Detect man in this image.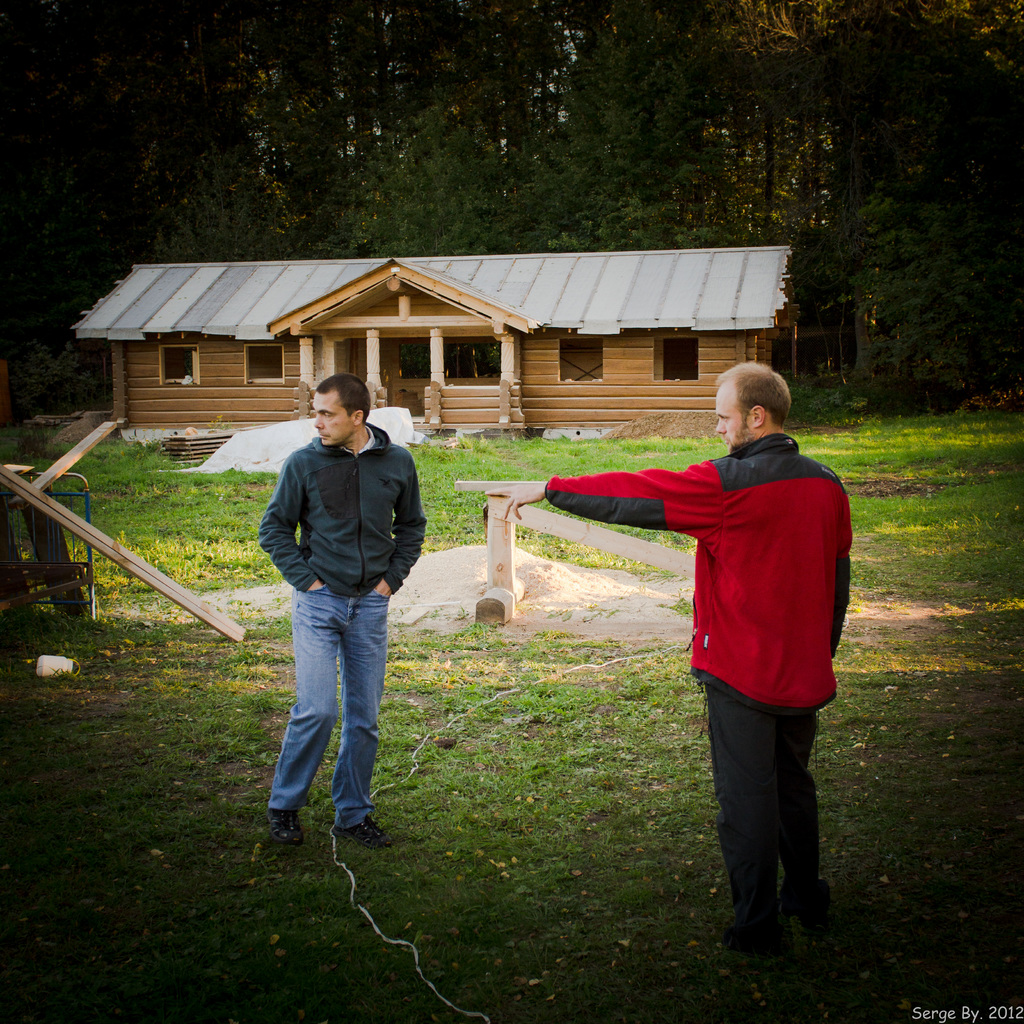
Detection: bbox(485, 362, 856, 954).
